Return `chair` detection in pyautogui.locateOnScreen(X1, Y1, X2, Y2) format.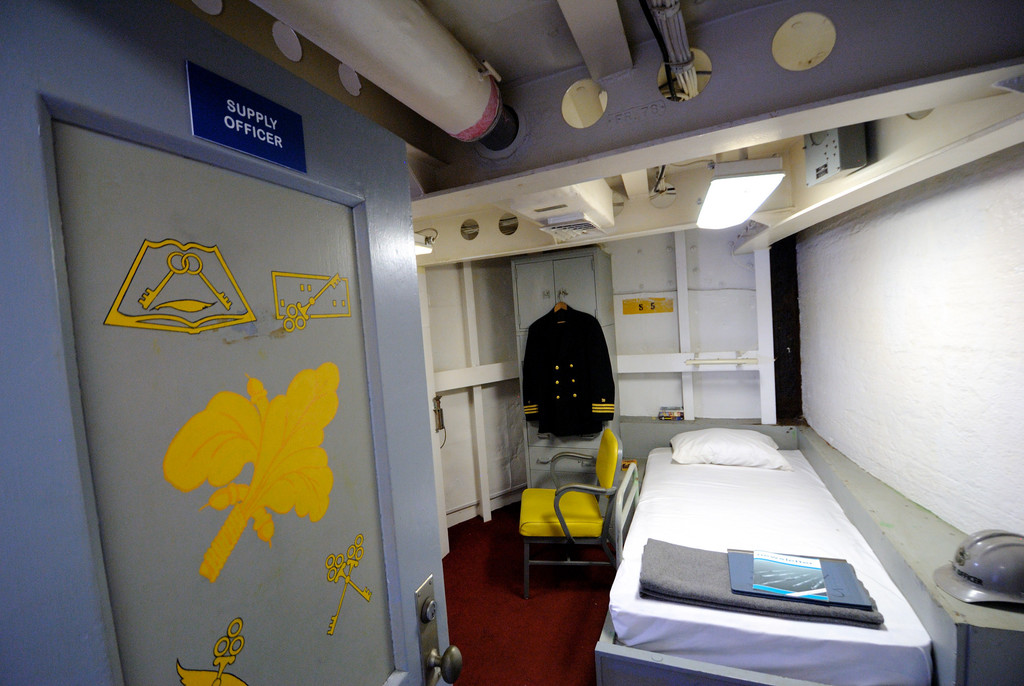
pyautogui.locateOnScreen(513, 440, 639, 599).
